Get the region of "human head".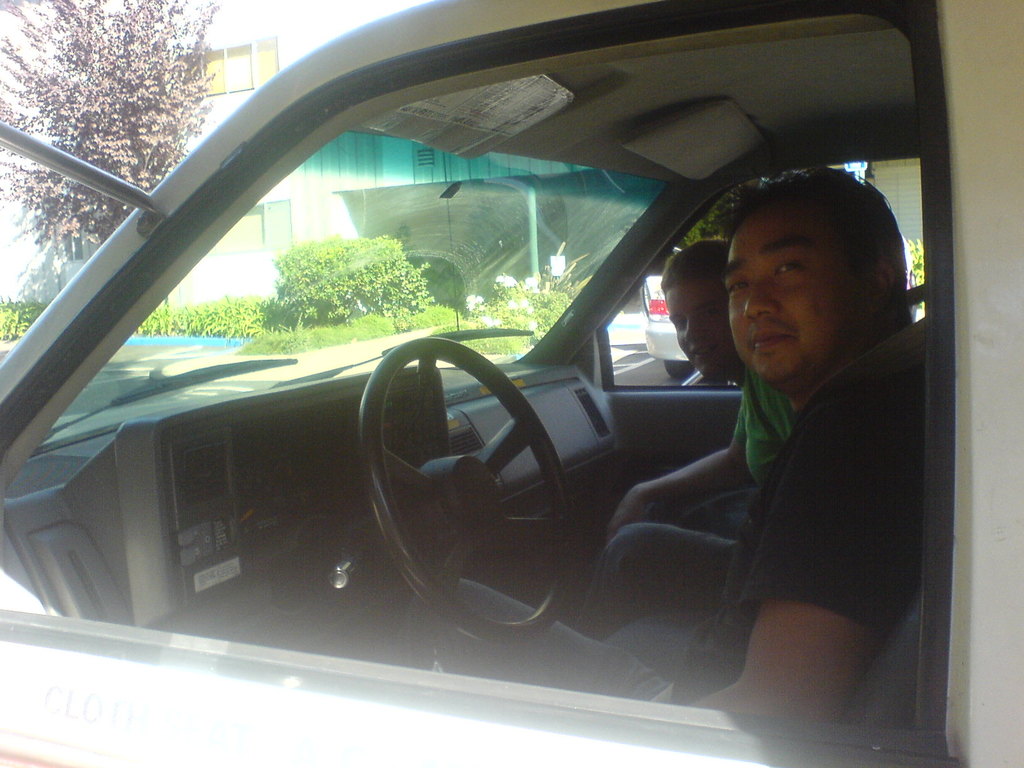
<region>655, 243, 744, 381</region>.
